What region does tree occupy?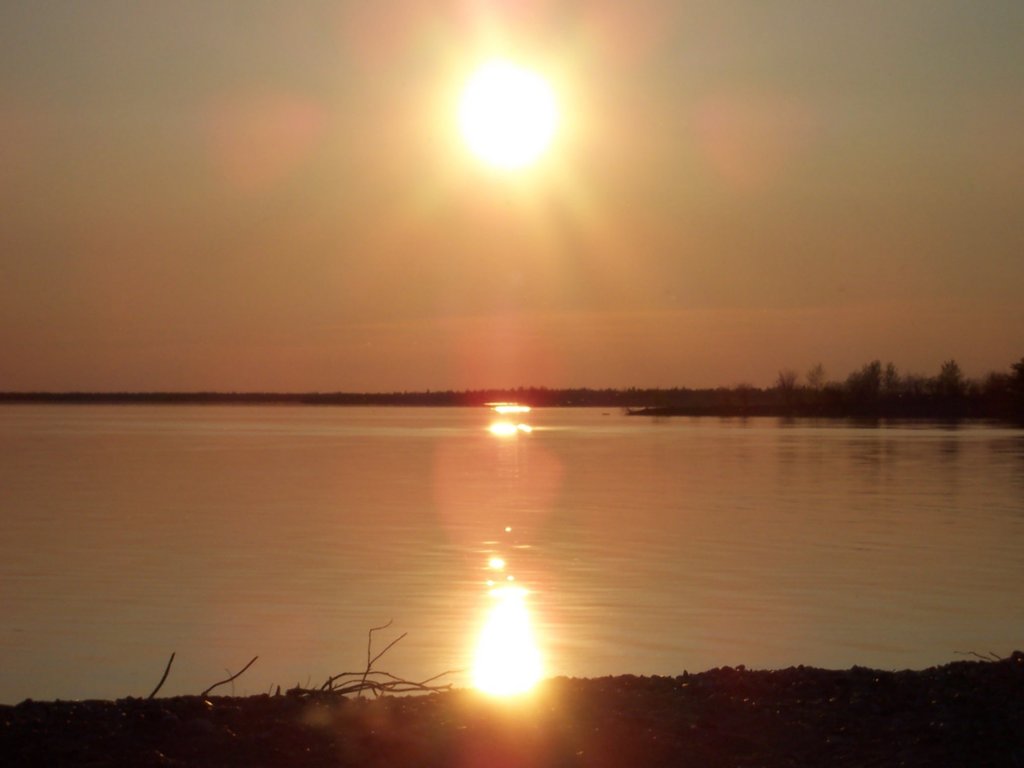
box=[929, 359, 974, 421].
